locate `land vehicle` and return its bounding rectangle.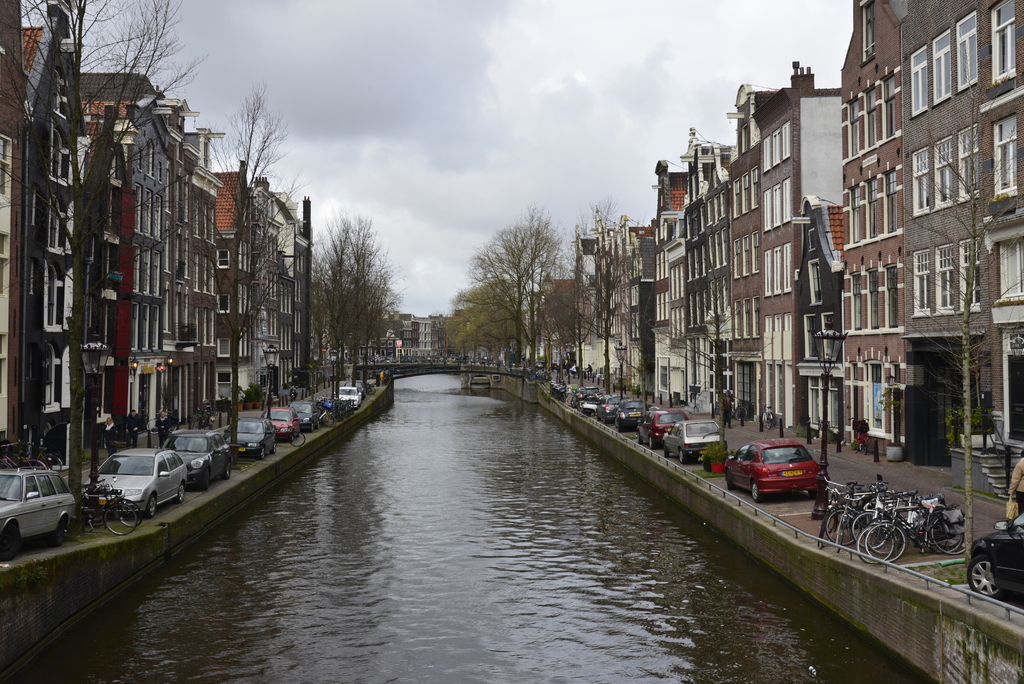
box=[604, 400, 618, 427].
